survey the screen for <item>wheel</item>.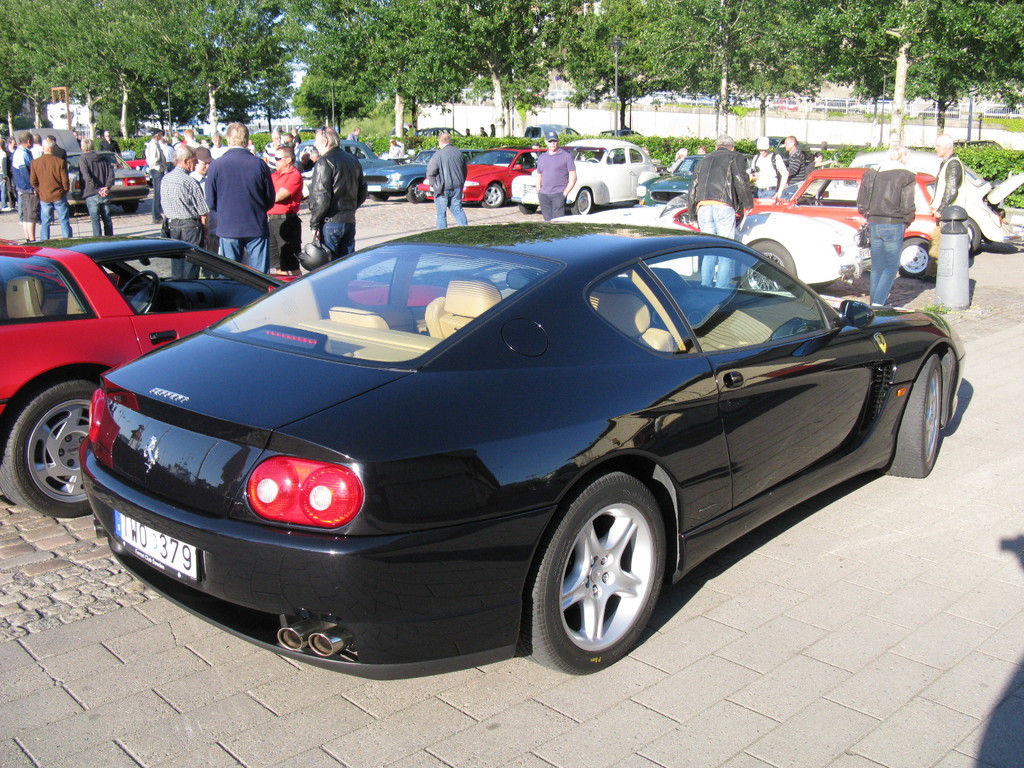
Survey found: (568, 188, 591, 216).
